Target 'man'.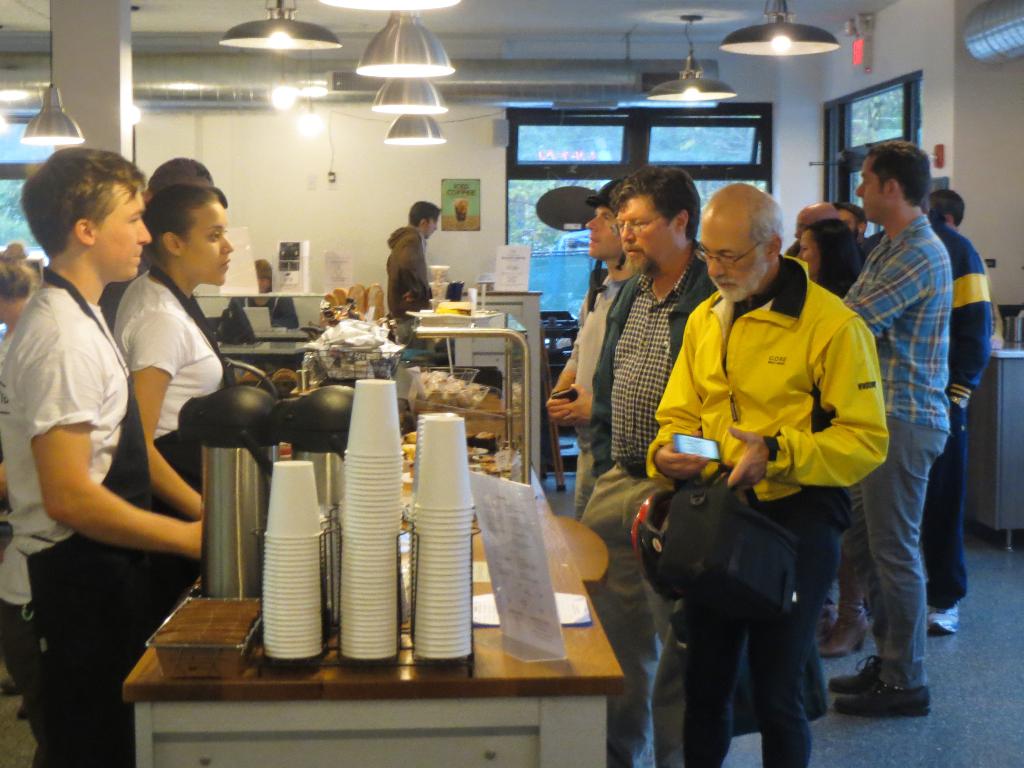
Target region: <box>0,144,212,767</box>.
